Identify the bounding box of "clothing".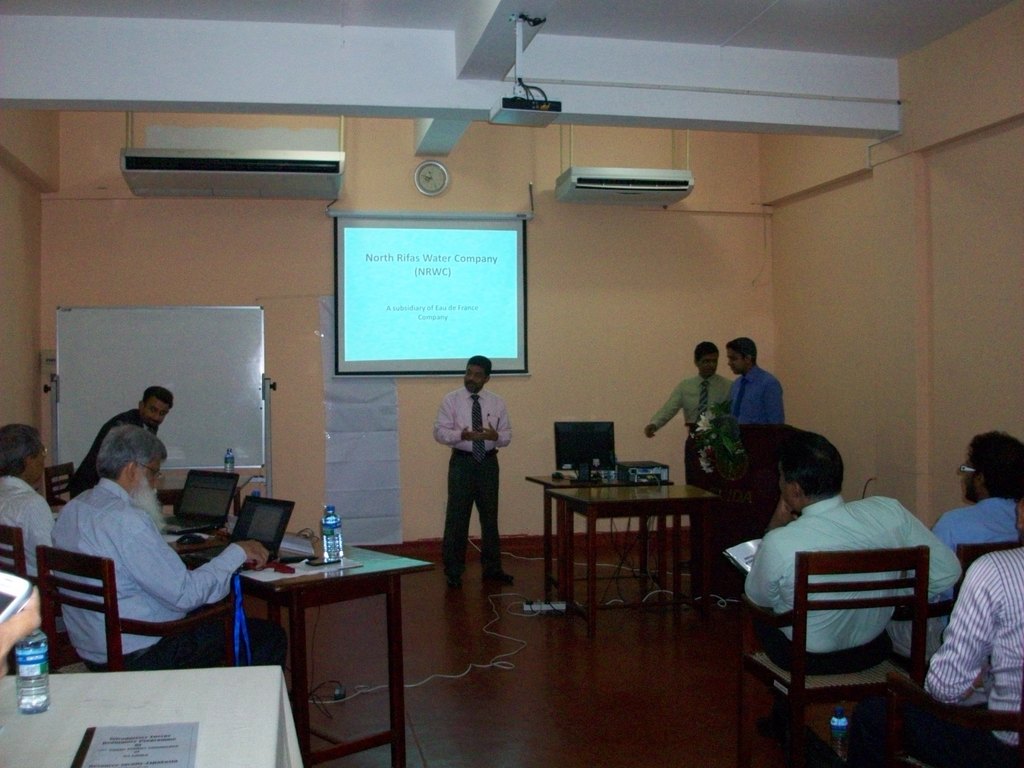
(78,406,170,476).
